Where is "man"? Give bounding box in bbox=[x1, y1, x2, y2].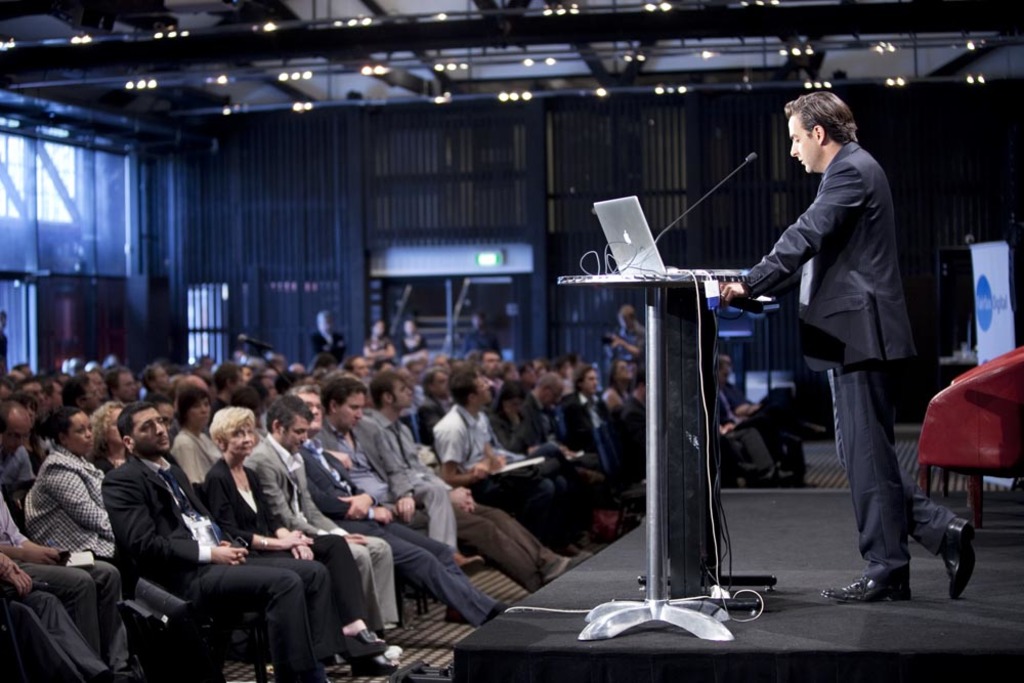
bbox=[0, 489, 125, 668].
